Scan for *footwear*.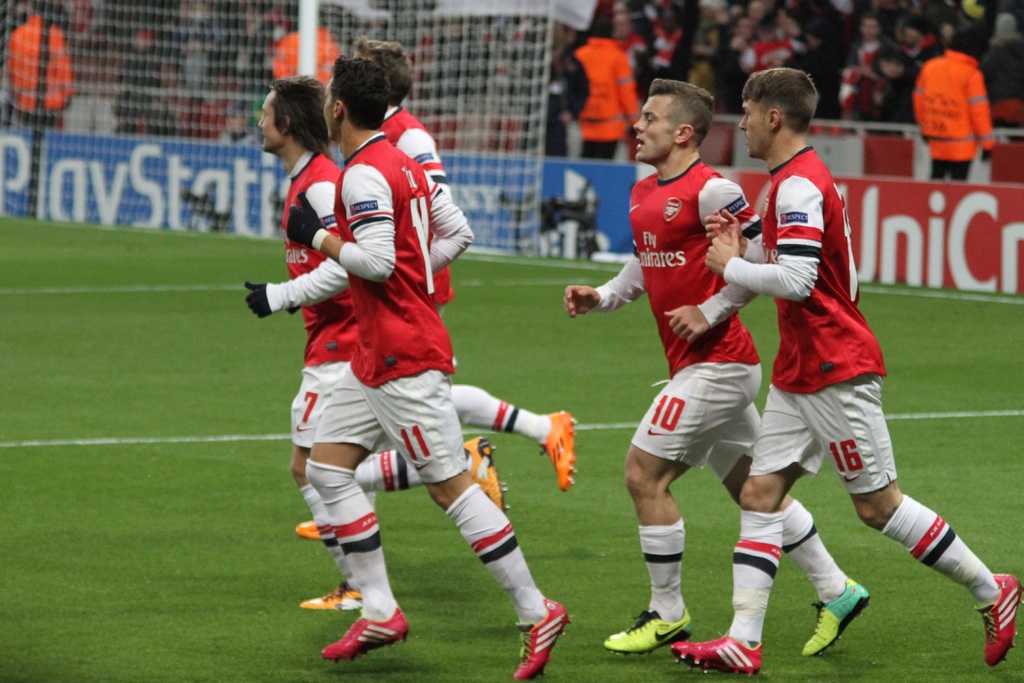
Scan result: <bbox>297, 518, 342, 546</bbox>.
